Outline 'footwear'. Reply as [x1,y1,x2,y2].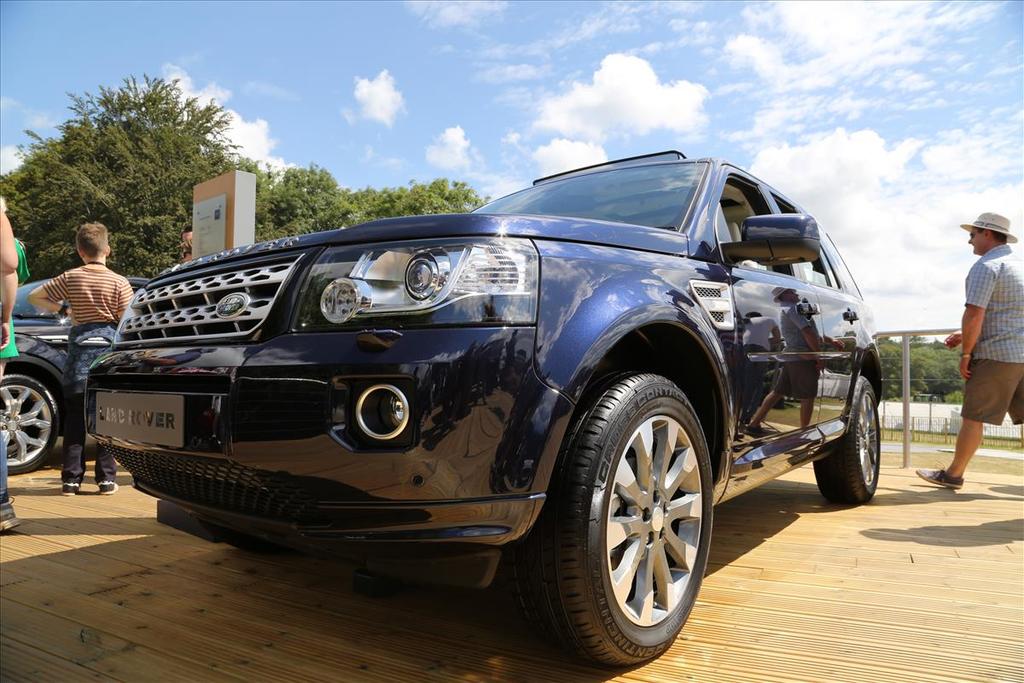
[97,483,116,498].
